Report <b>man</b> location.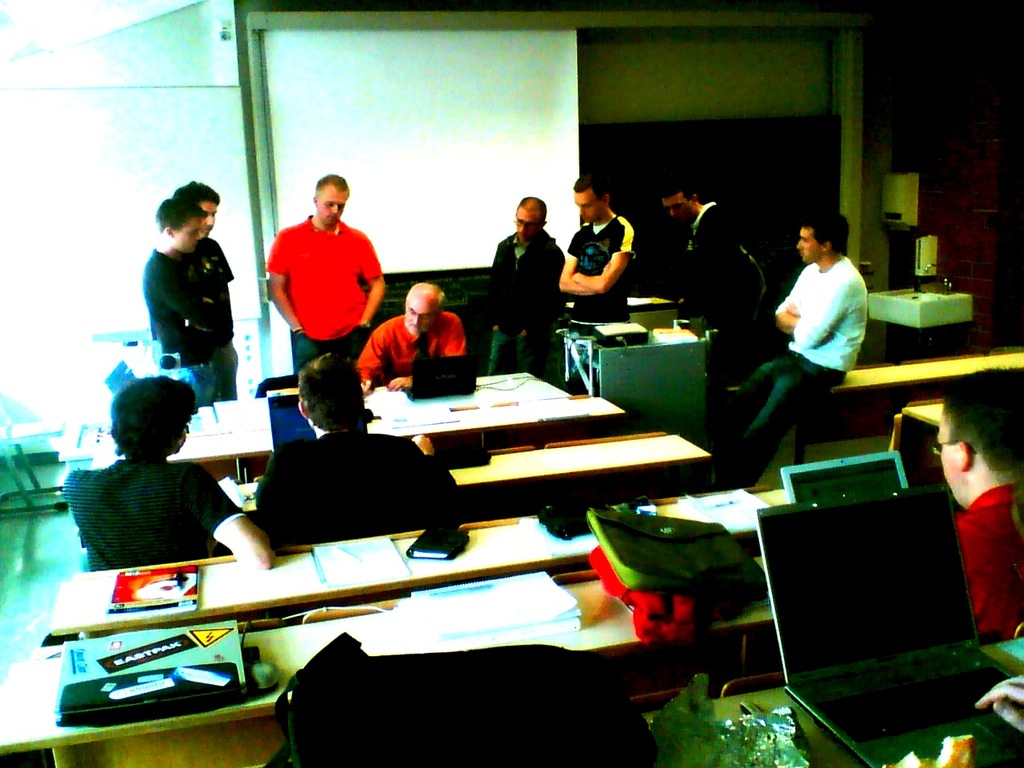
Report: [259,181,385,382].
